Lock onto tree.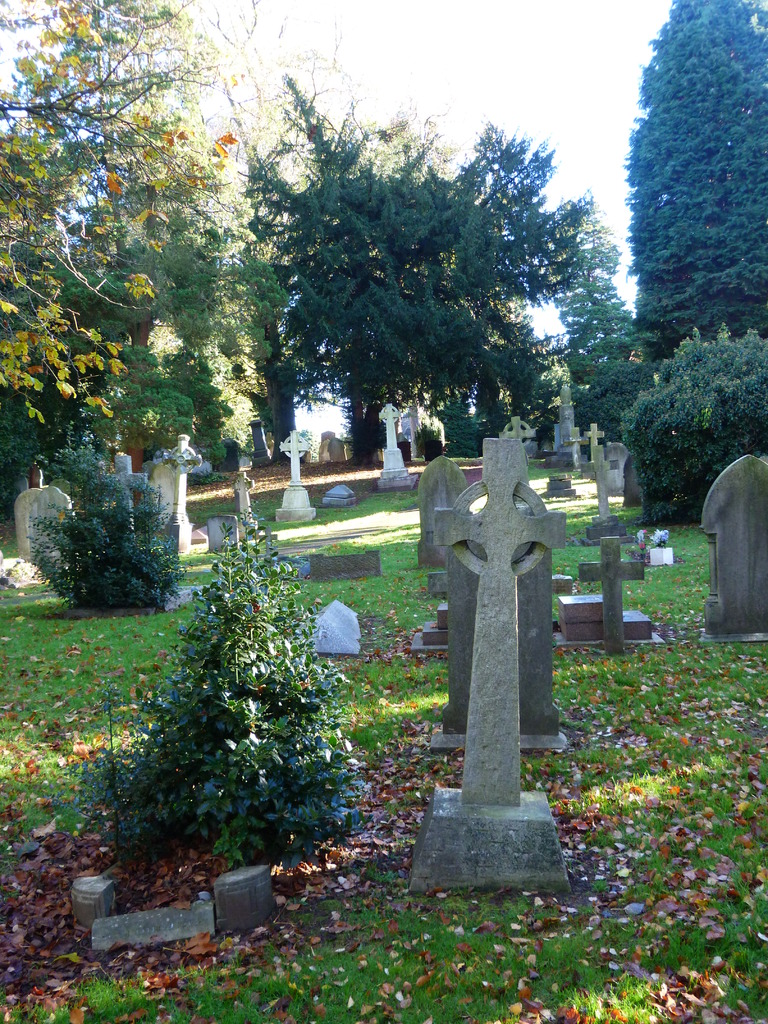
Locked: x1=547 y1=266 x2=634 y2=449.
